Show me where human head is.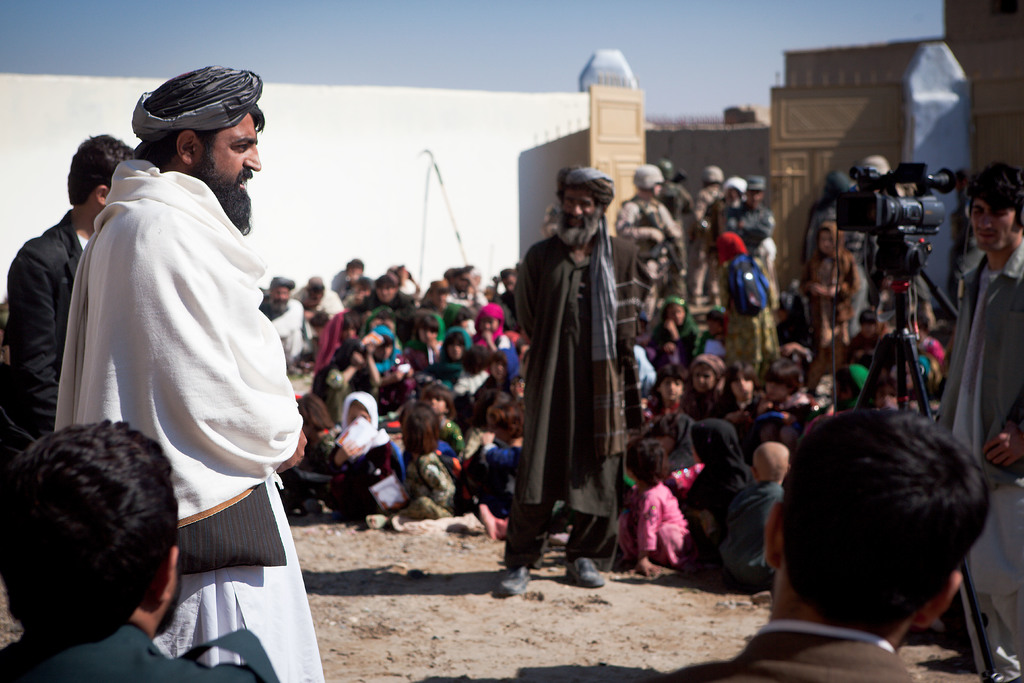
human head is at (557, 165, 612, 245).
